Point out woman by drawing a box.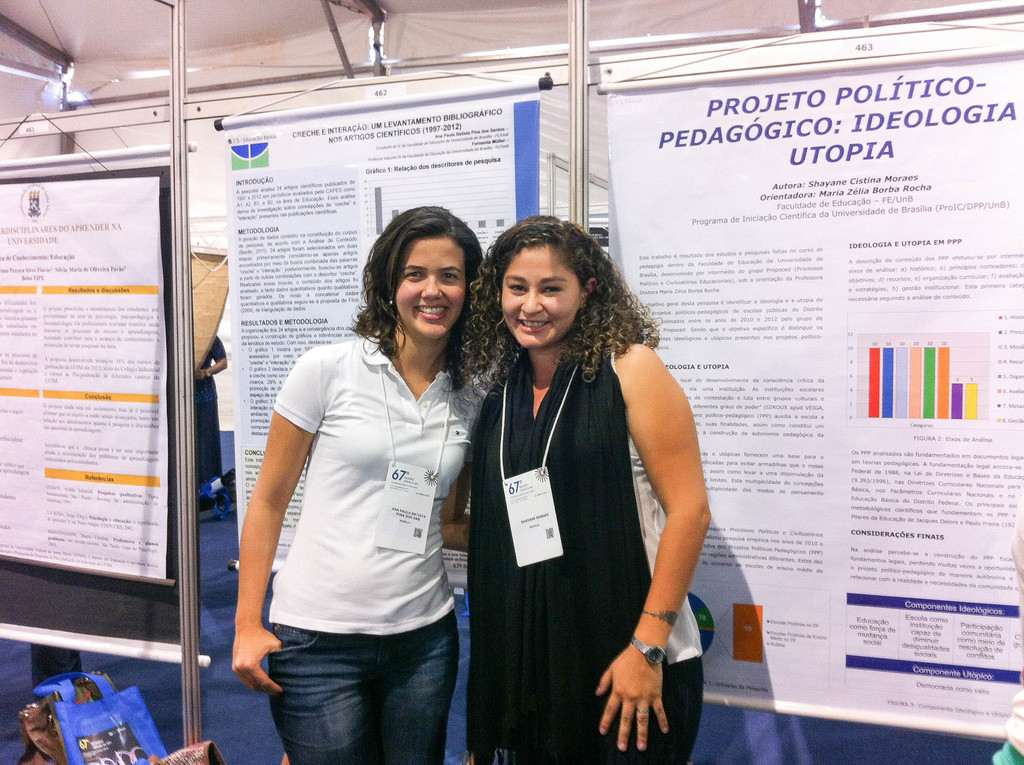
locate(232, 204, 507, 764).
